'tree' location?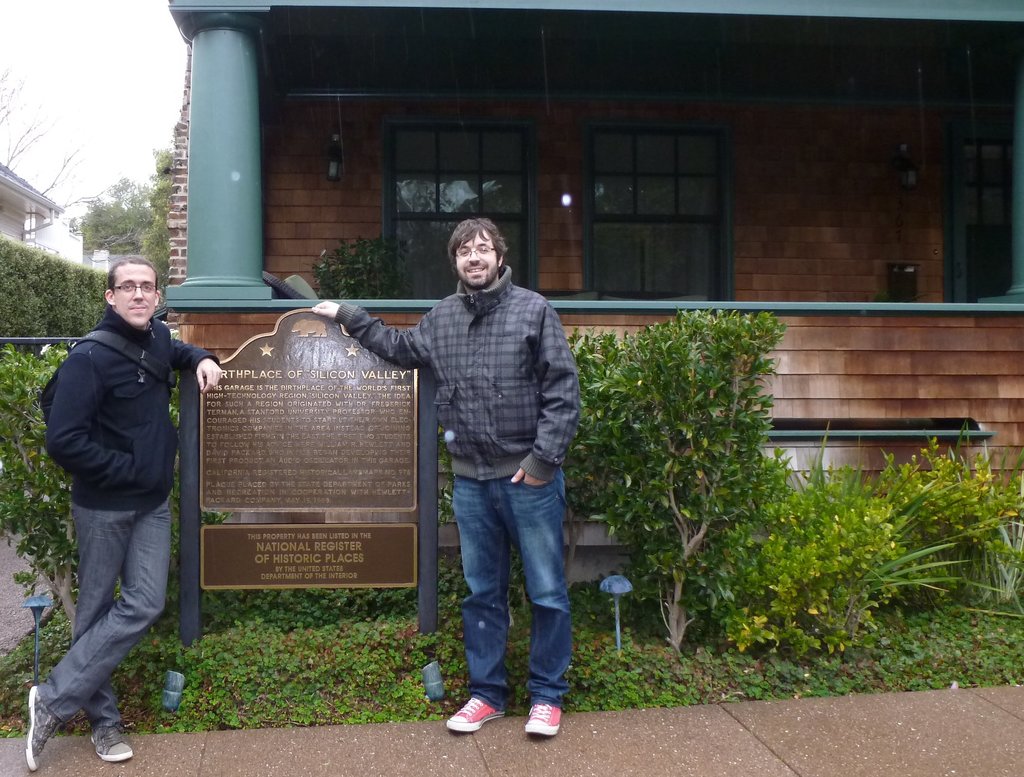
(0, 50, 86, 262)
